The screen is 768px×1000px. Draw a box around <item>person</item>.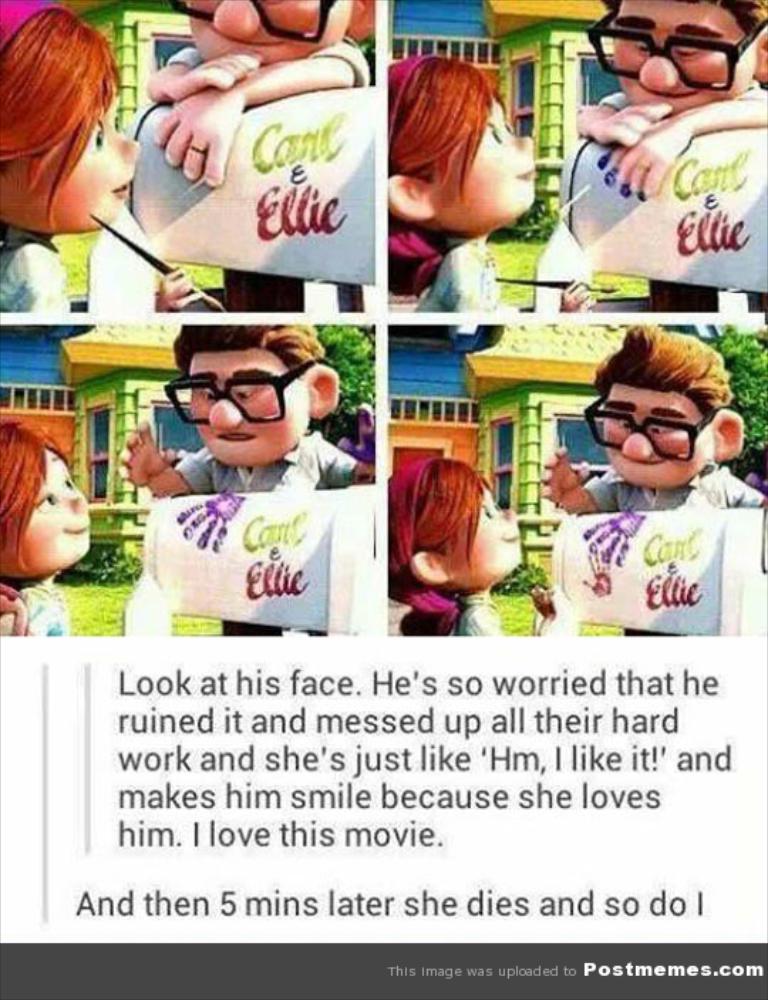
[x1=146, y1=0, x2=371, y2=317].
